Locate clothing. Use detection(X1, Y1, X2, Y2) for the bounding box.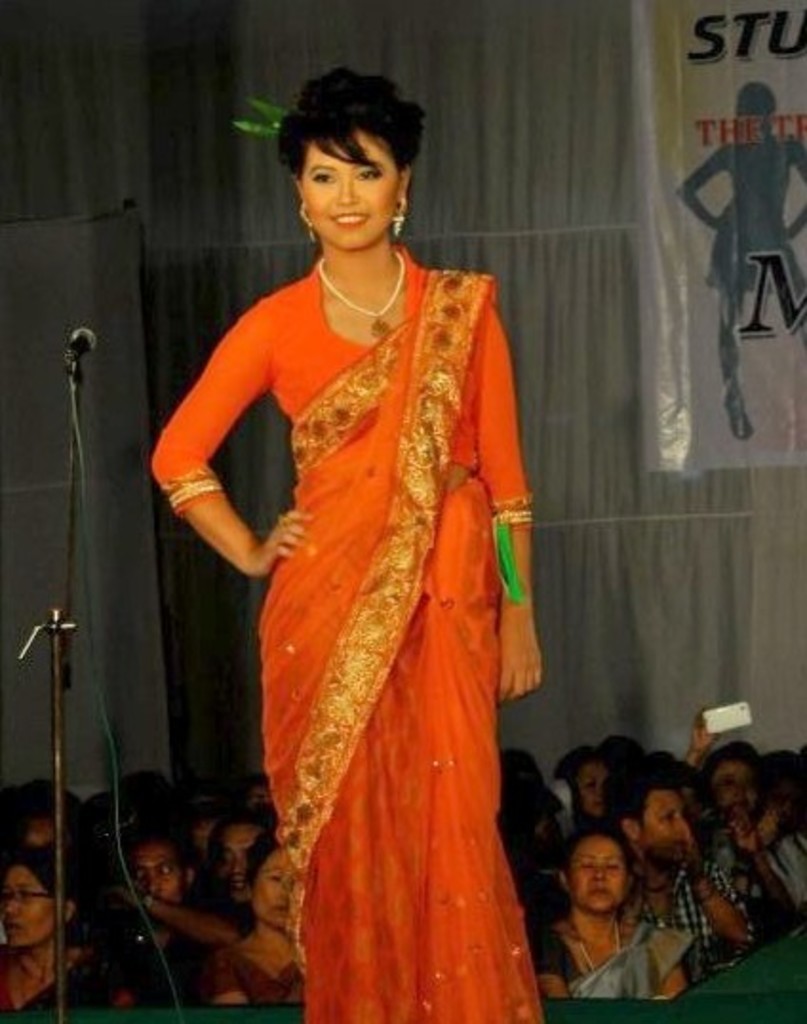
detection(0, 933, 120, 1022).
